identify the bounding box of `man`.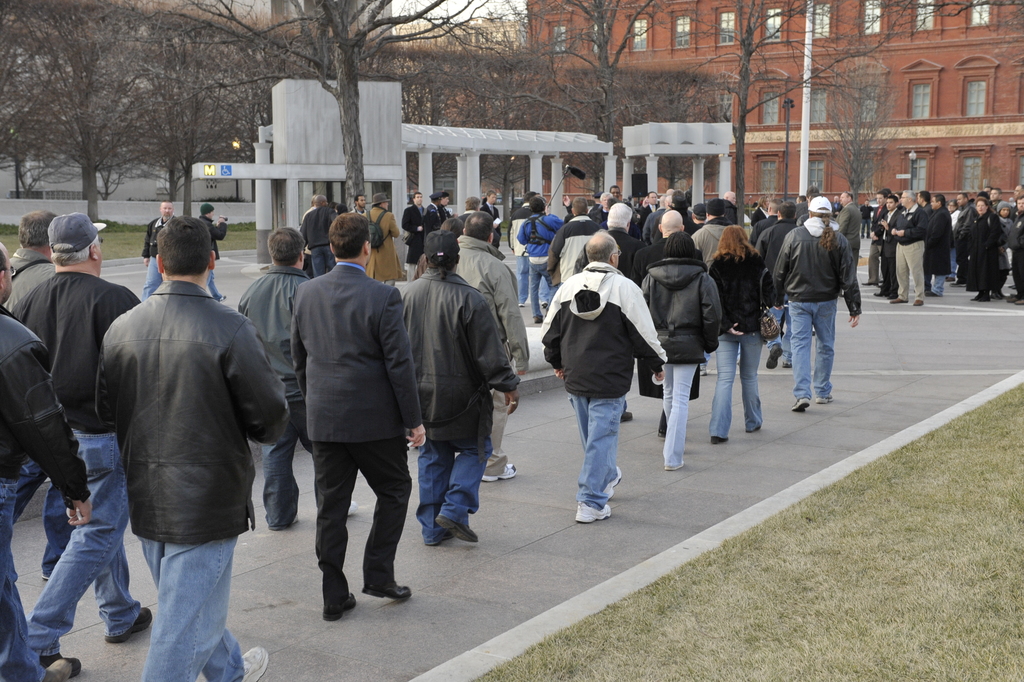
x1=697, y1=196, x2=742, y2=274.
